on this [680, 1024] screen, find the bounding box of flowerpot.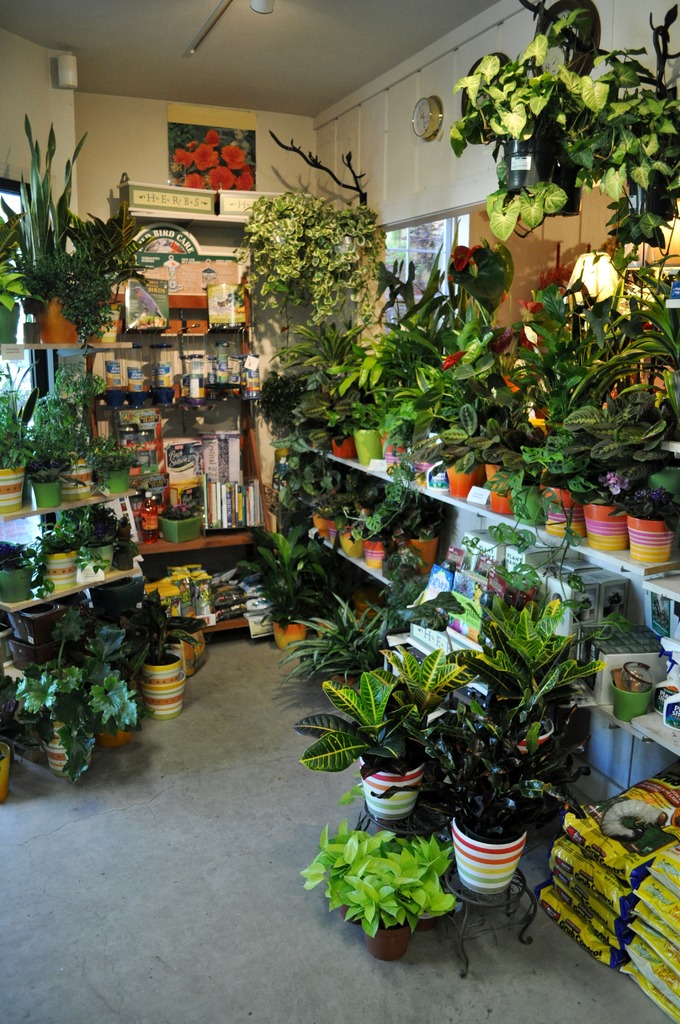
Bounding box: bbox(49, 720, 92, 774).
